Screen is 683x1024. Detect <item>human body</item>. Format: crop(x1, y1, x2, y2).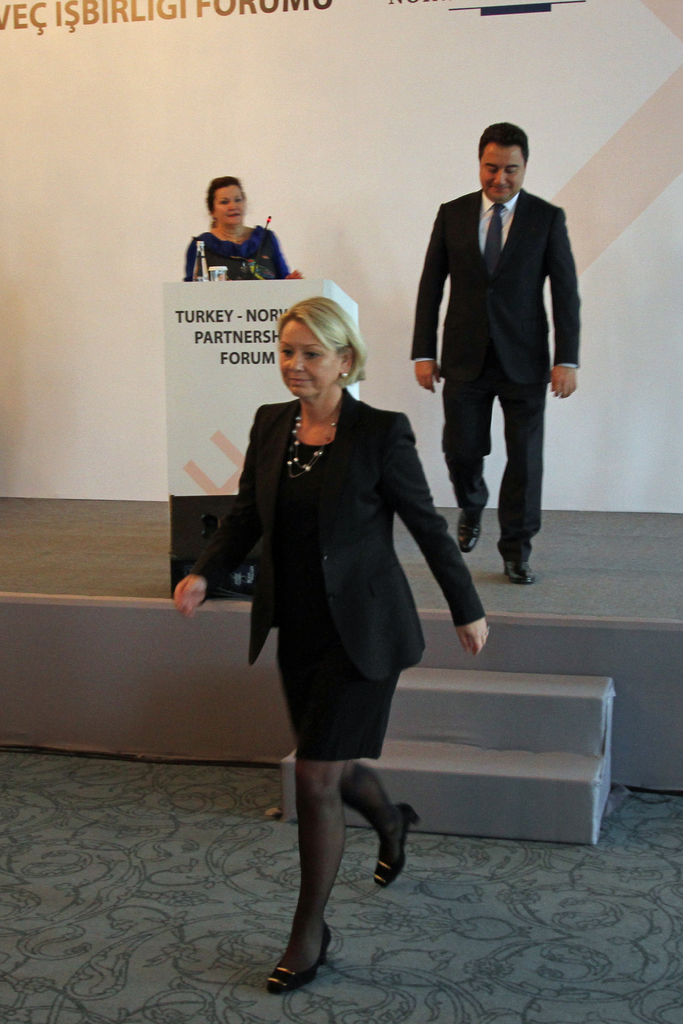
crop(181, 180, 286, 279).
